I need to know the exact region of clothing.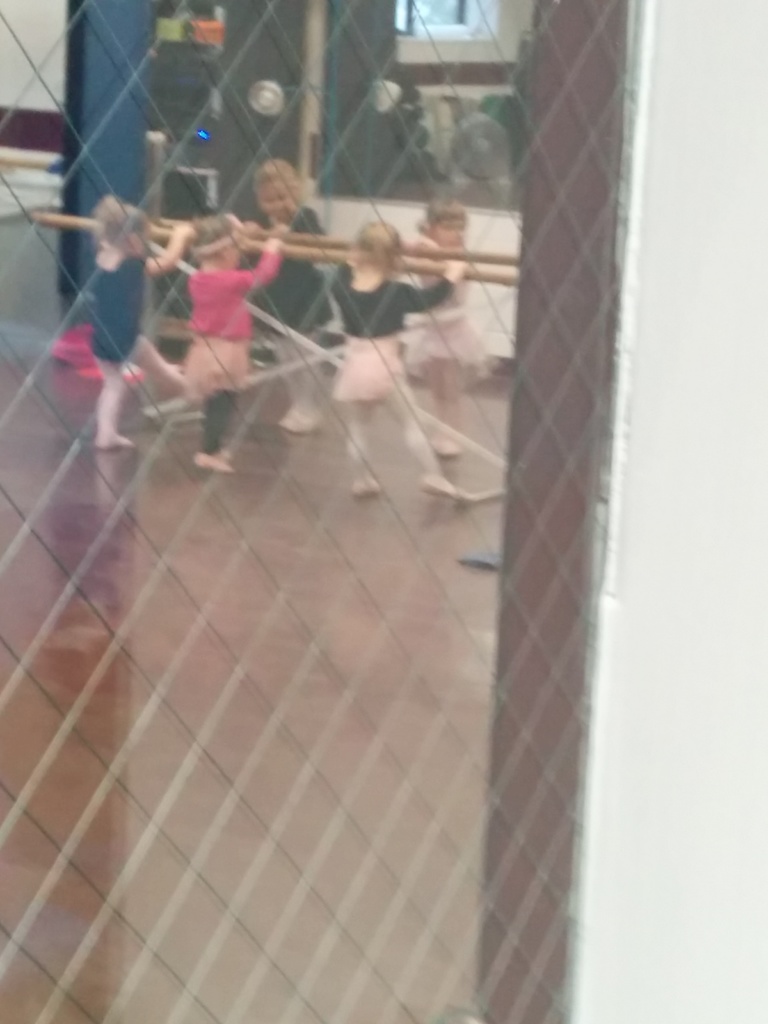
Region: 181/253/282/451.
